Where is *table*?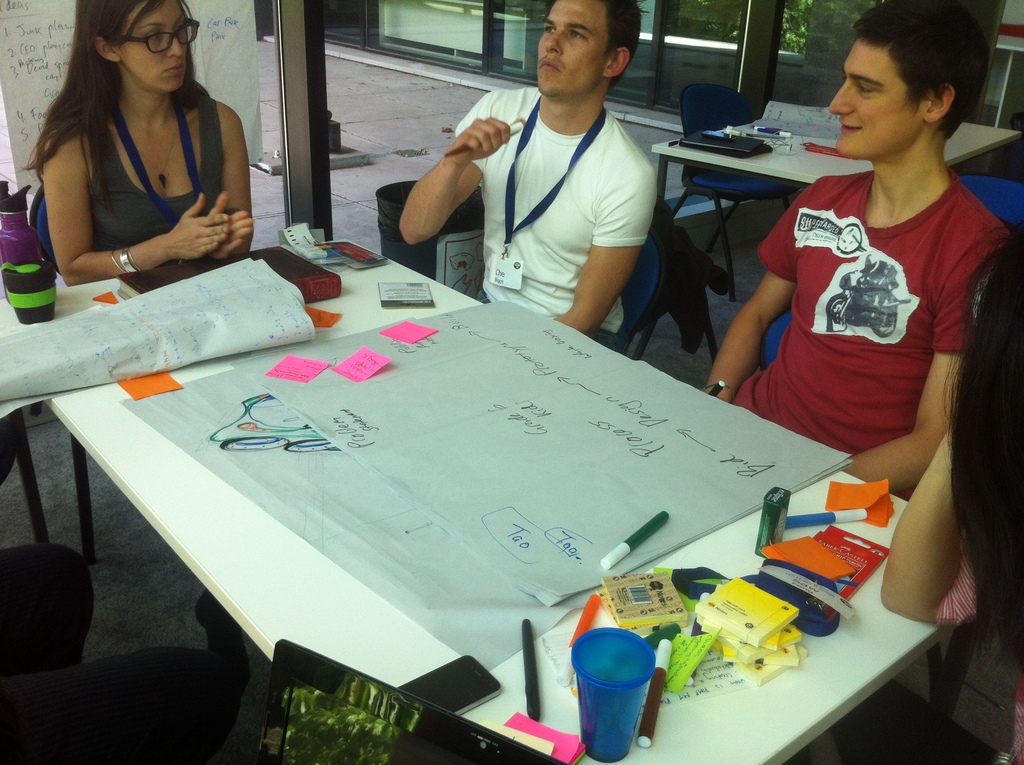
45, 237, 959, 764.
